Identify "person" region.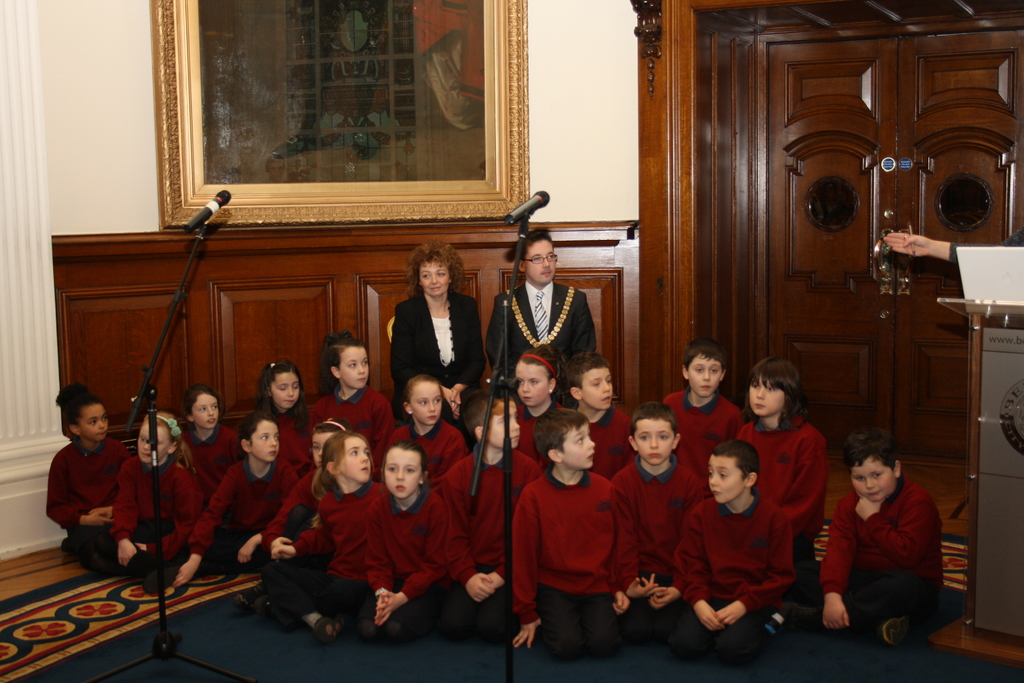
Region: (669, 435, 792, 645).
